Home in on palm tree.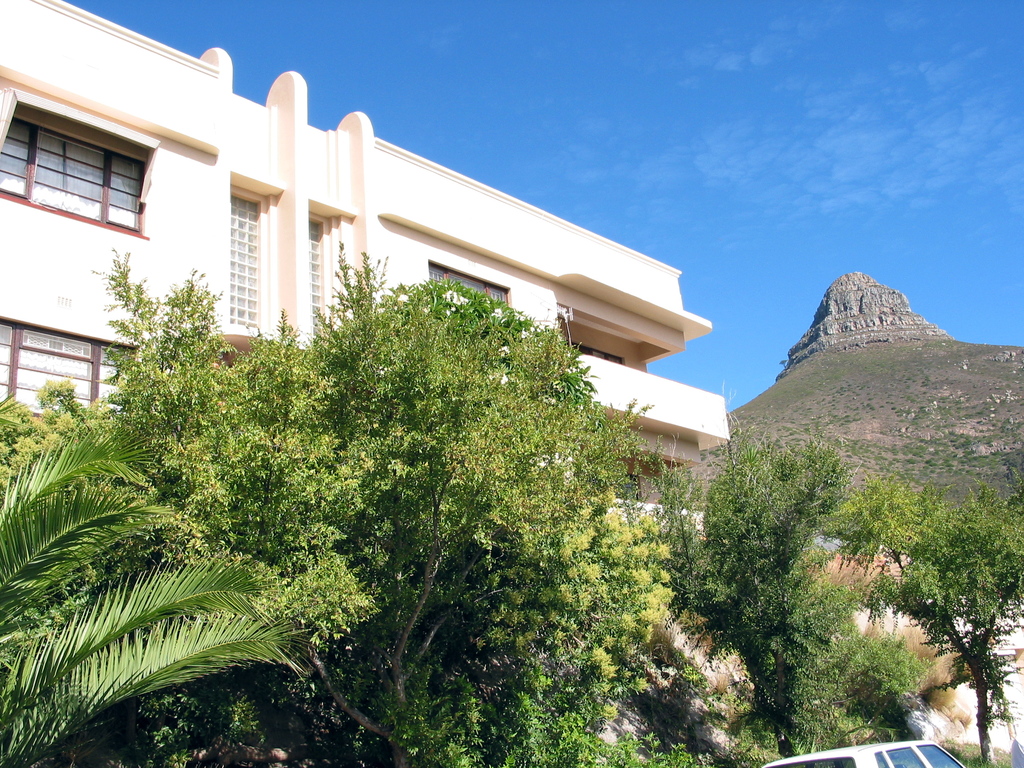
Homed in at x1=685 y1=450 x2=836 y2=767.
